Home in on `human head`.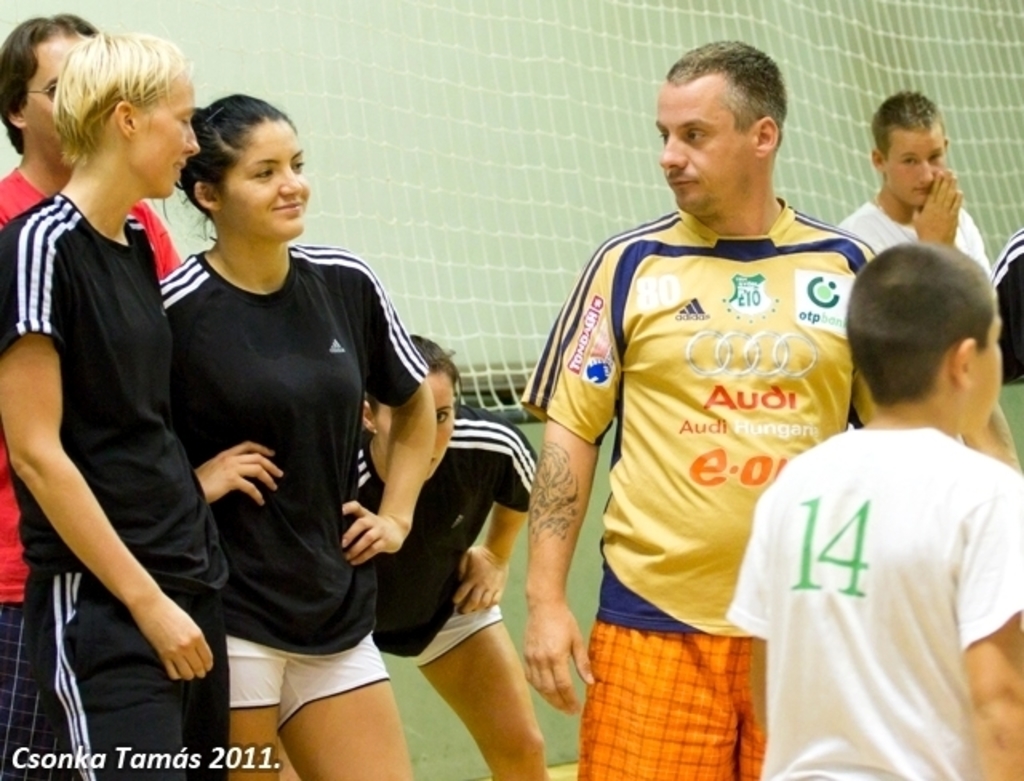
Homed in at bbox=(48, 38, 202, 206).
